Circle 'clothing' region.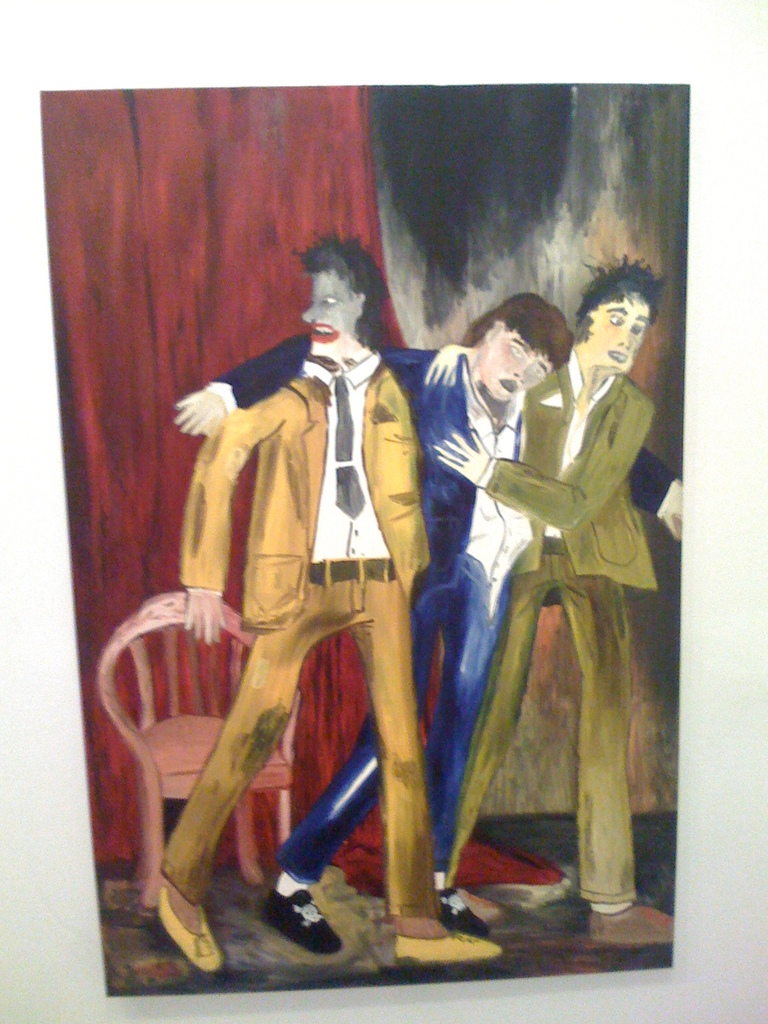
Region: x1=472 y1=316 x2=661 y2=902.
